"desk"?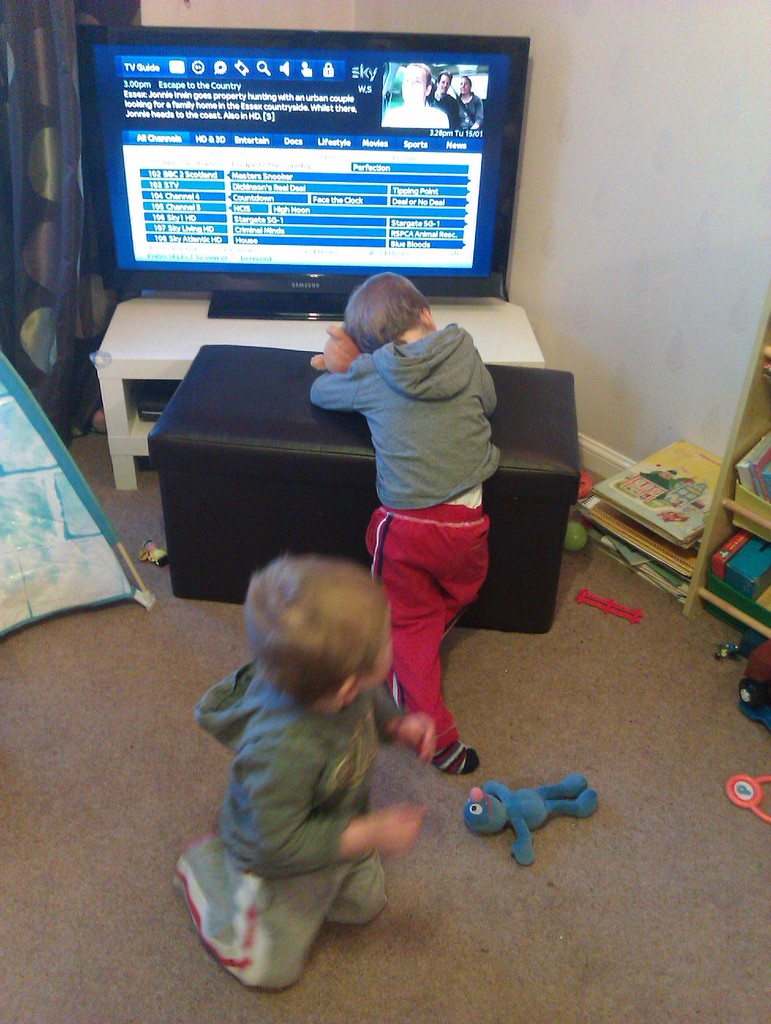
region(89, 292, 540, 487)
